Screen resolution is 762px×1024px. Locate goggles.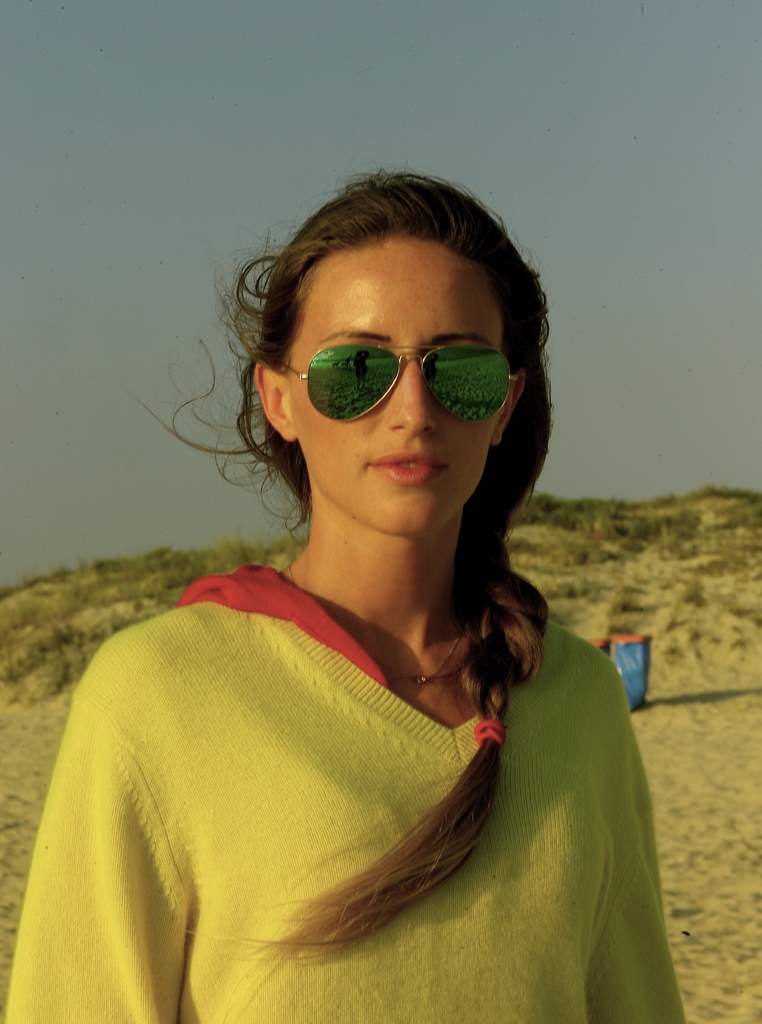
left=248, top=312, right=528, bottom=436.
